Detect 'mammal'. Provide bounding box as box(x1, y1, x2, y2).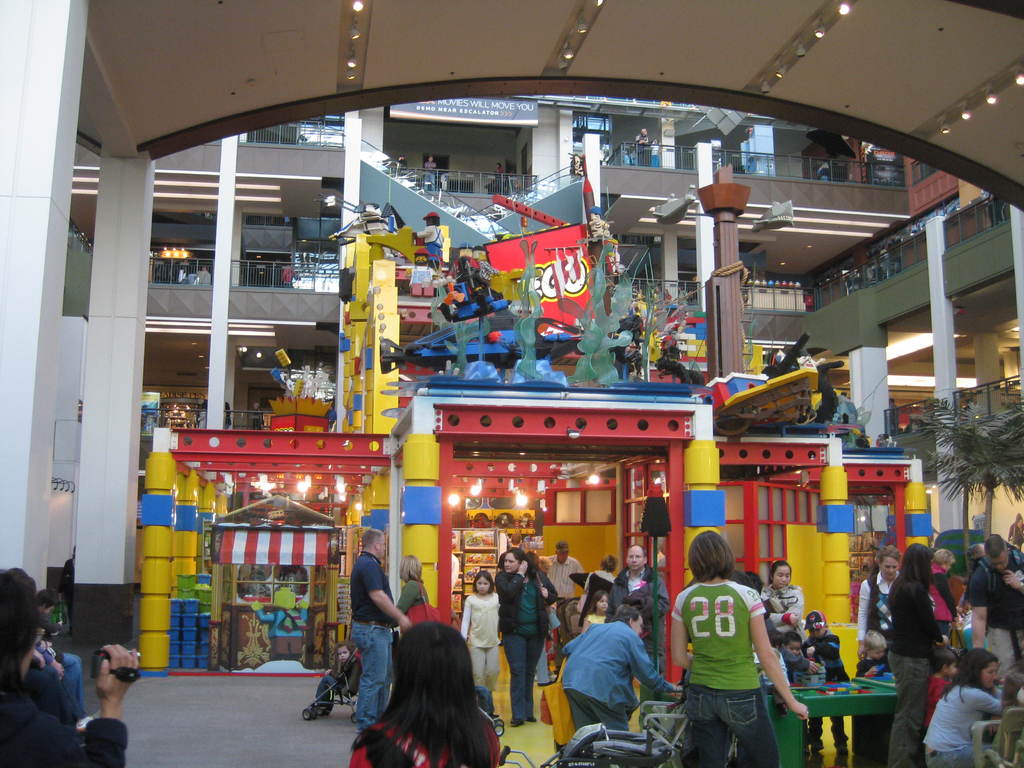
box(662, 288, 671, 306).
